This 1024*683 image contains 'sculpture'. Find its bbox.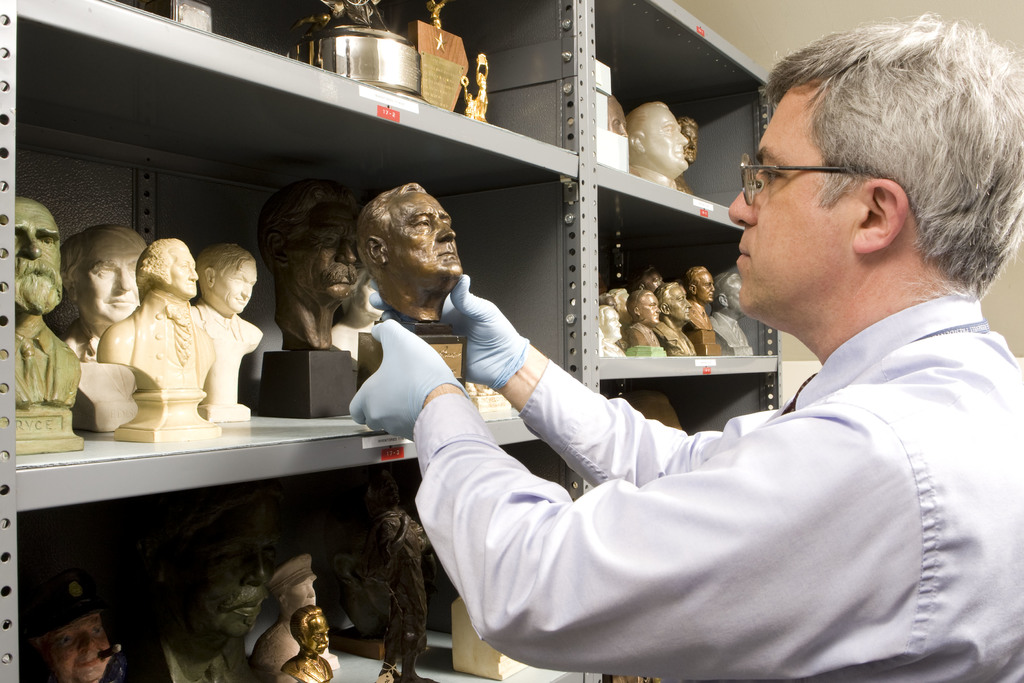
locate(604, 308, 625, 355).
